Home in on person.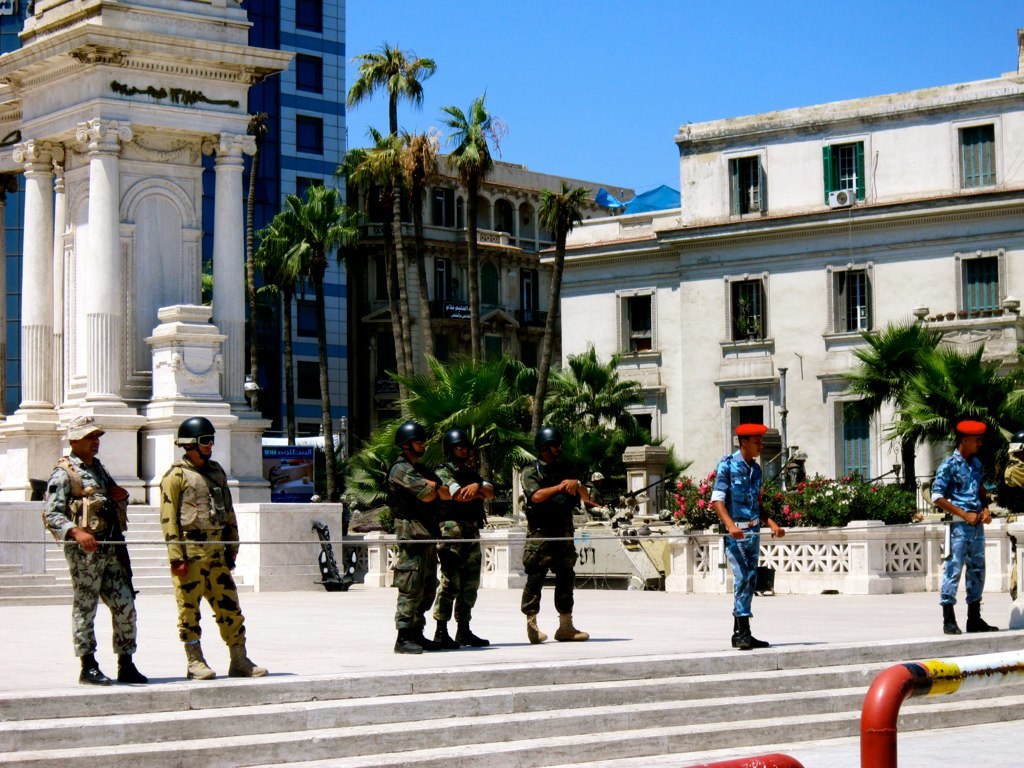
Homed in at 929/423/999/645.
